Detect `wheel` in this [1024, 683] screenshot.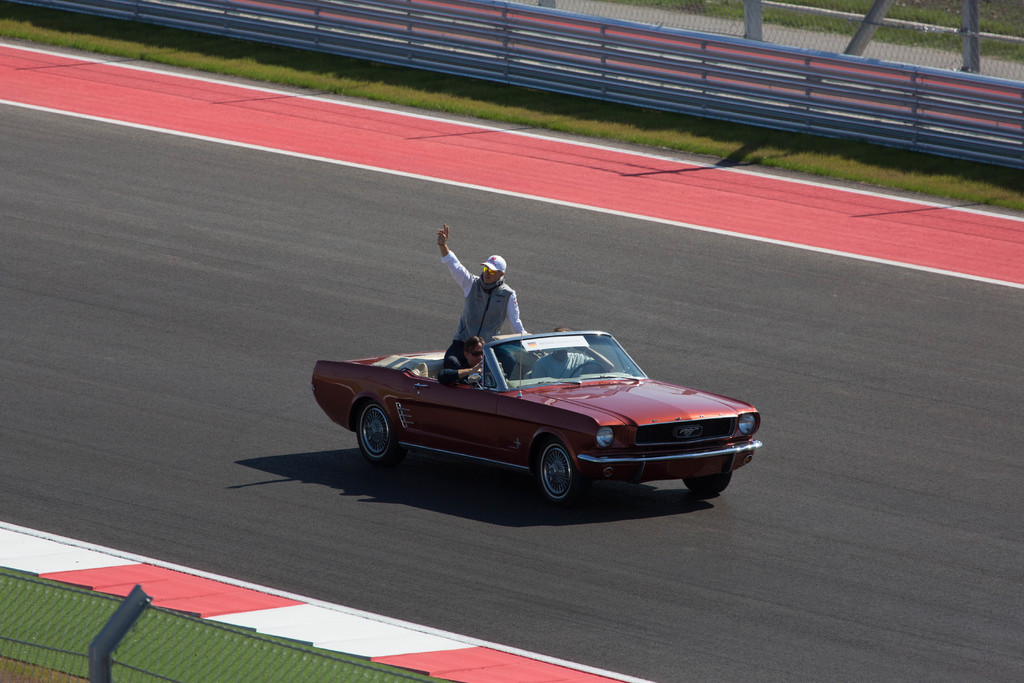
Detection: <box>523,441,596,509</box>.
